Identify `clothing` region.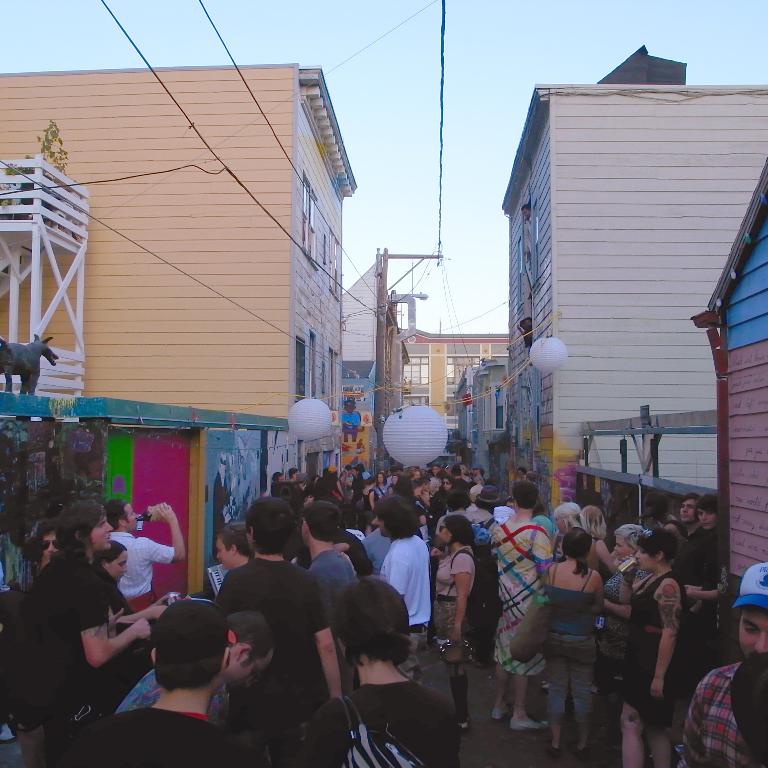
Region: [601,549,639,627].
